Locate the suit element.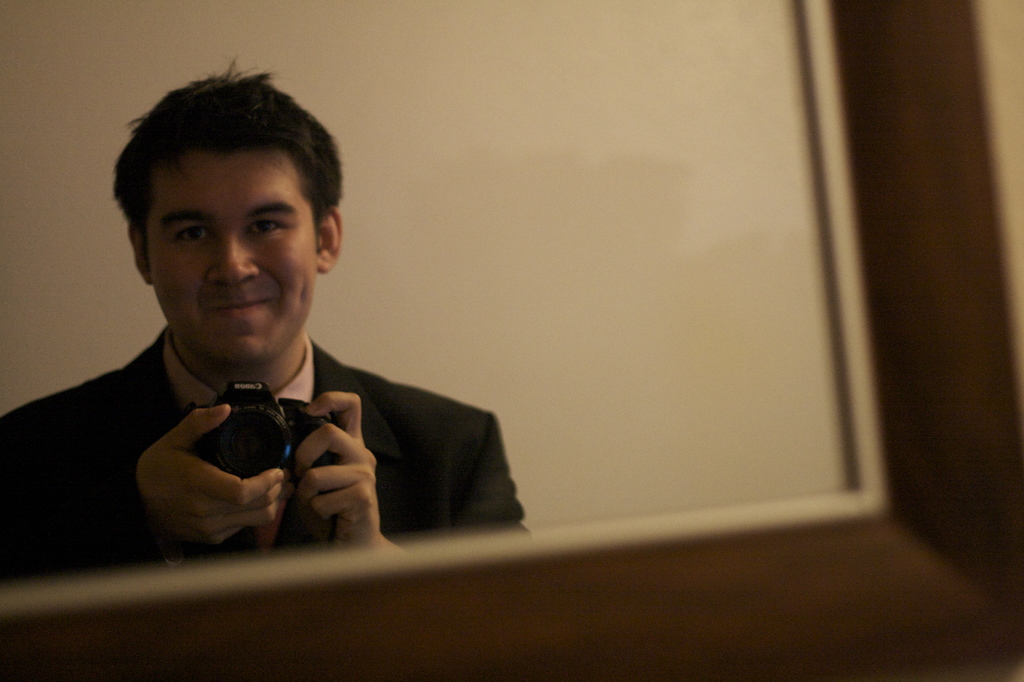
Element bbox: detection(0, 325, 525, 573).
